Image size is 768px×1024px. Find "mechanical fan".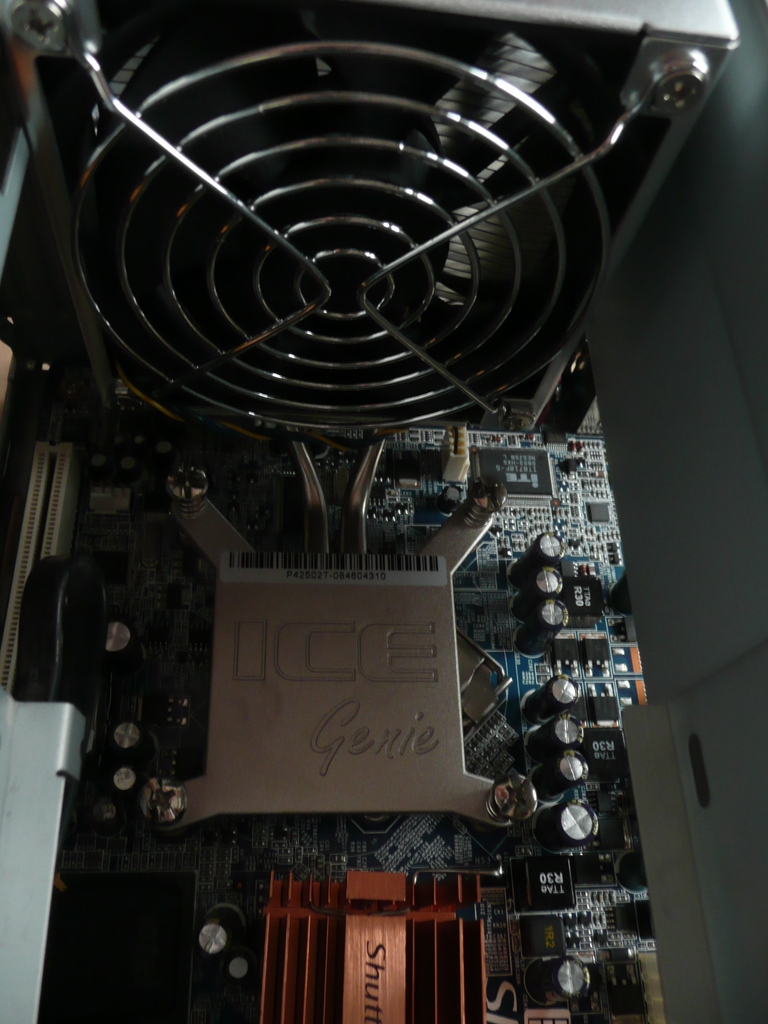
0, 0, 740, 428.
